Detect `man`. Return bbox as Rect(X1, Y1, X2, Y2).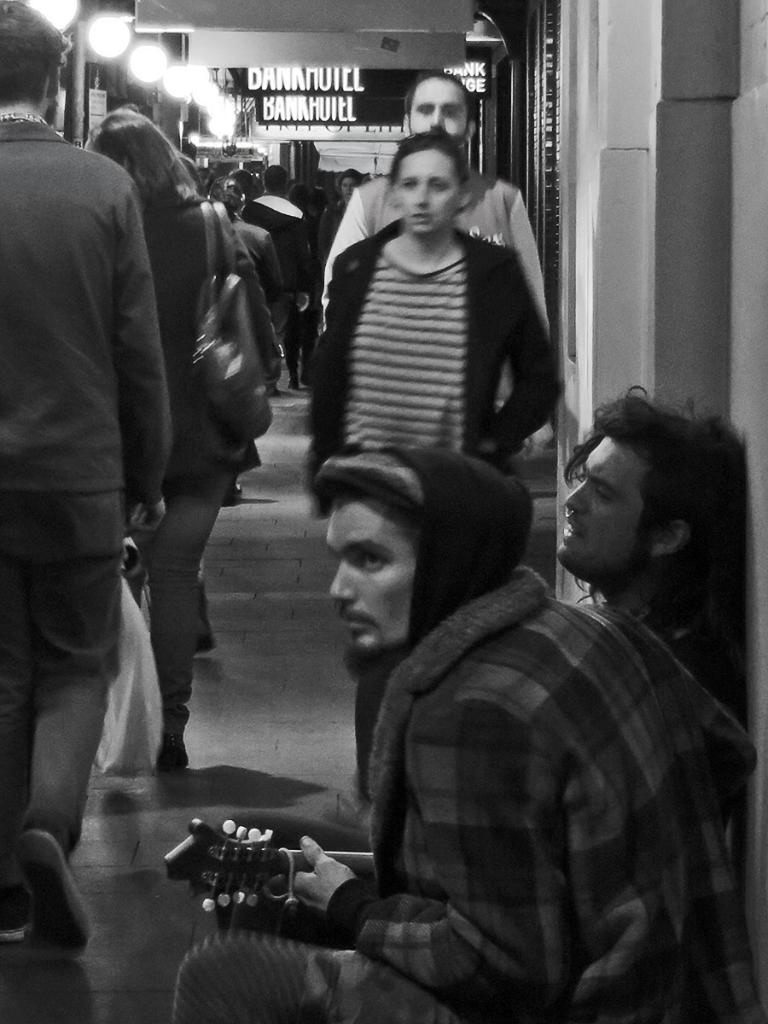
Rect(561, 376, 752, 727).
